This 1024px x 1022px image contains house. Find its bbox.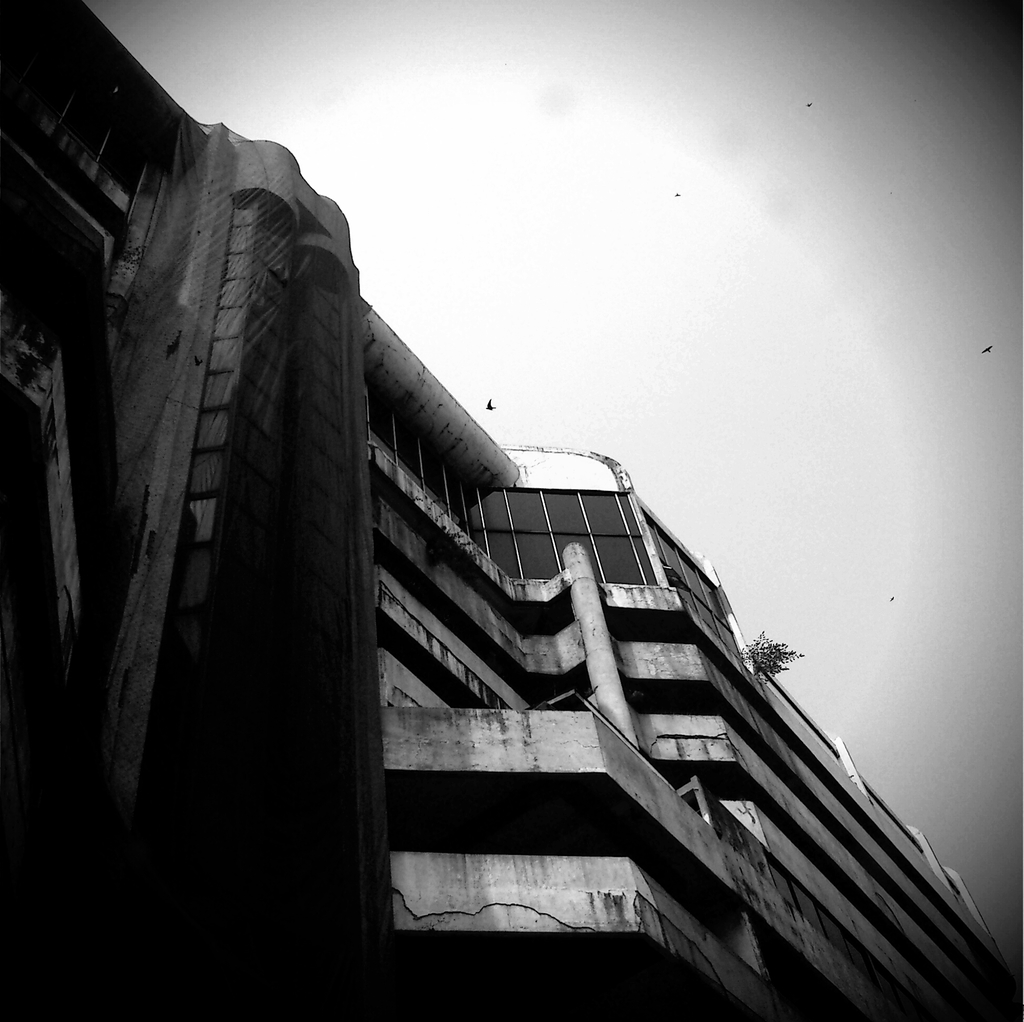
0, 0, 1023, 1021.
